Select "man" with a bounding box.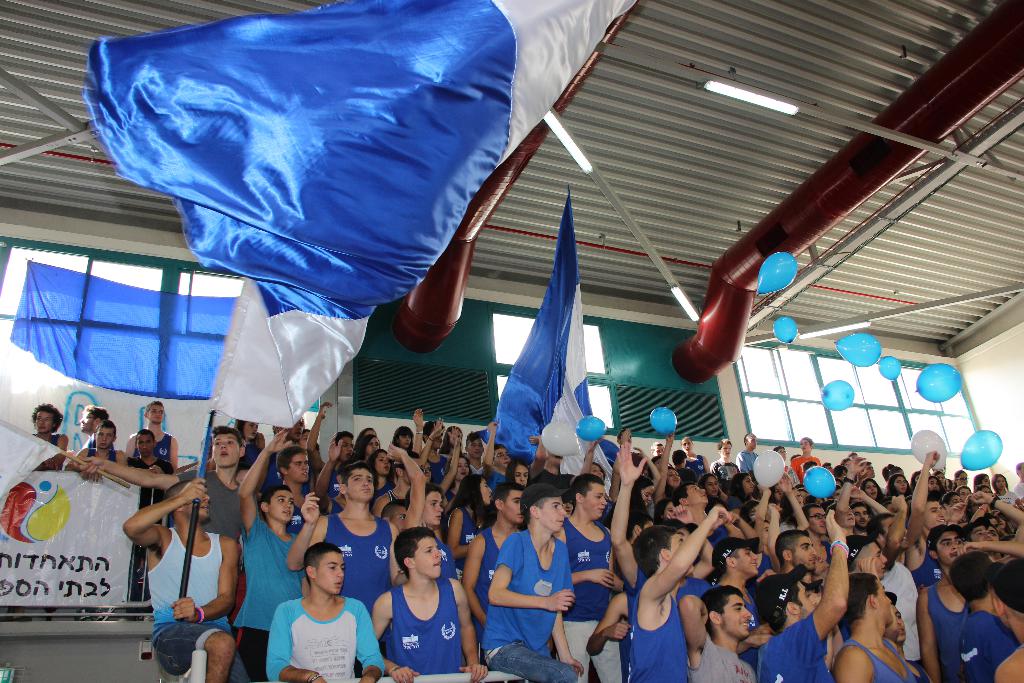
367, 523, 492, 682.
